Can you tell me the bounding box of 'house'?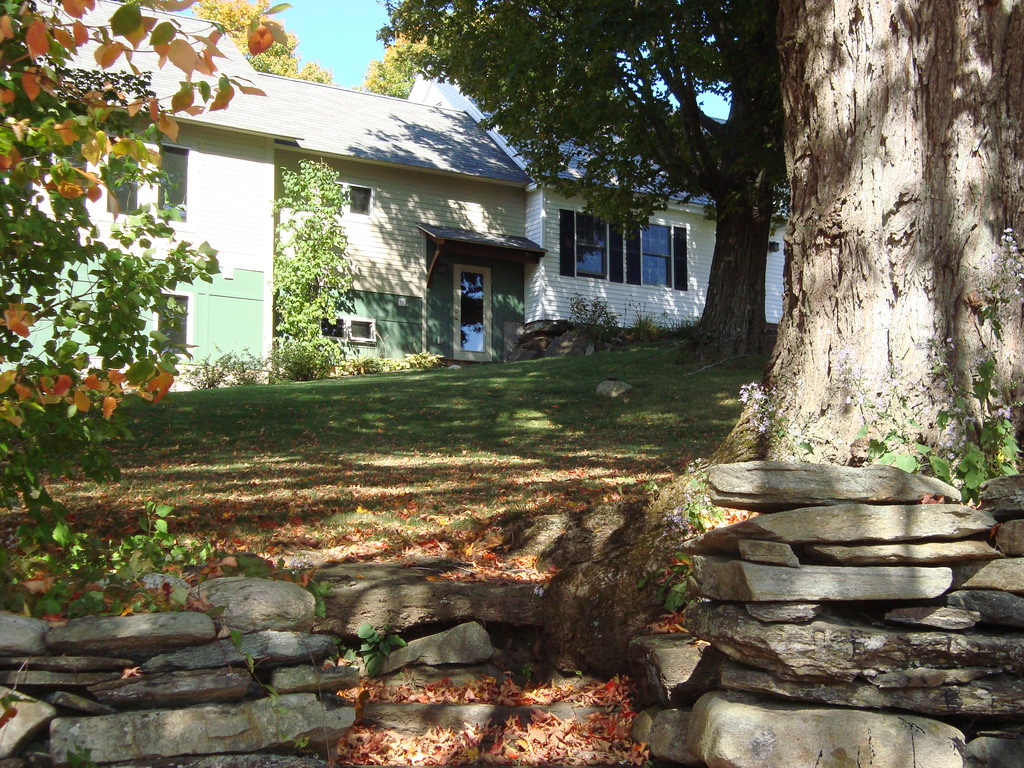
[407, 0, 792, 361].
